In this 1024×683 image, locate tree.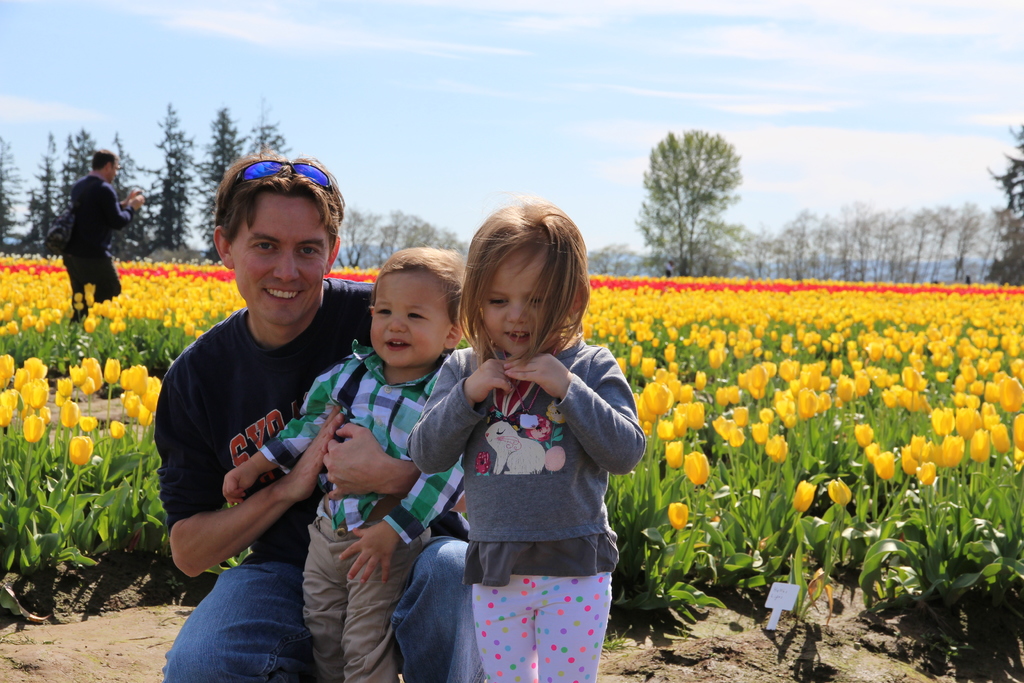
Bounding box: Rect(335, 206, 470, 270).
